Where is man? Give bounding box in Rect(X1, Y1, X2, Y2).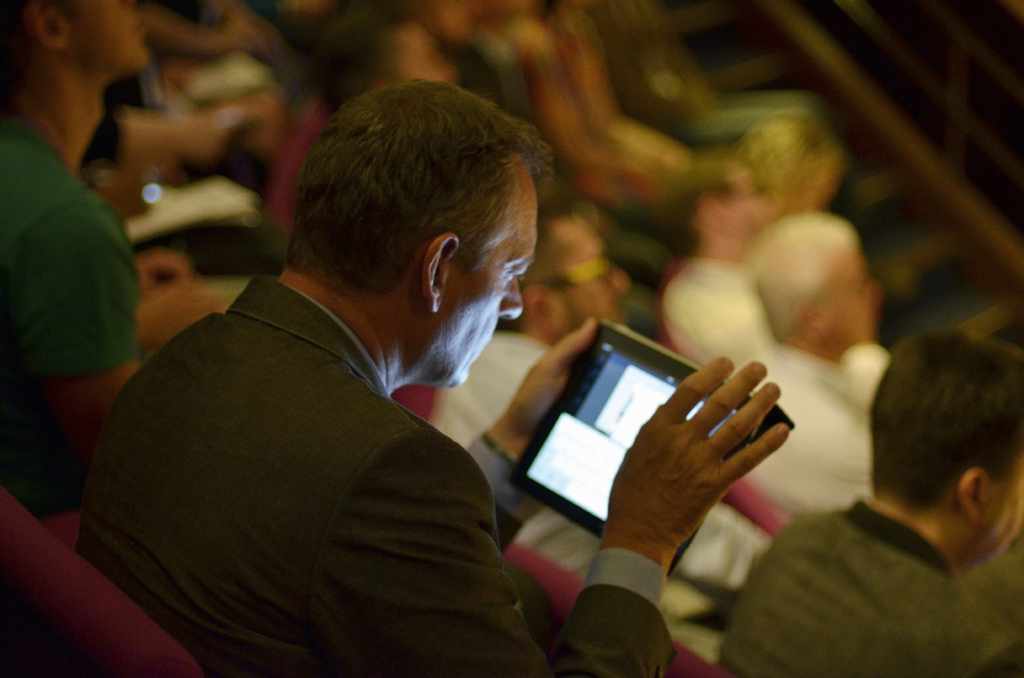
Rect(0, 0, 145, 508).
